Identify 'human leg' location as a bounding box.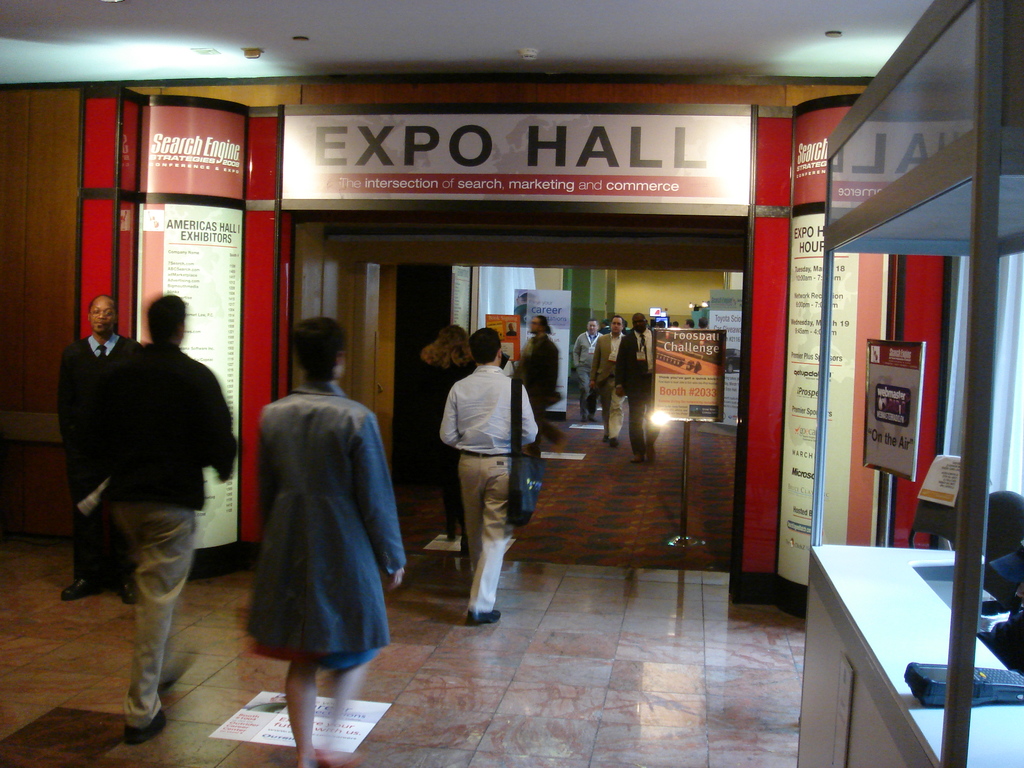
crop(63, 444, 108, 600).
